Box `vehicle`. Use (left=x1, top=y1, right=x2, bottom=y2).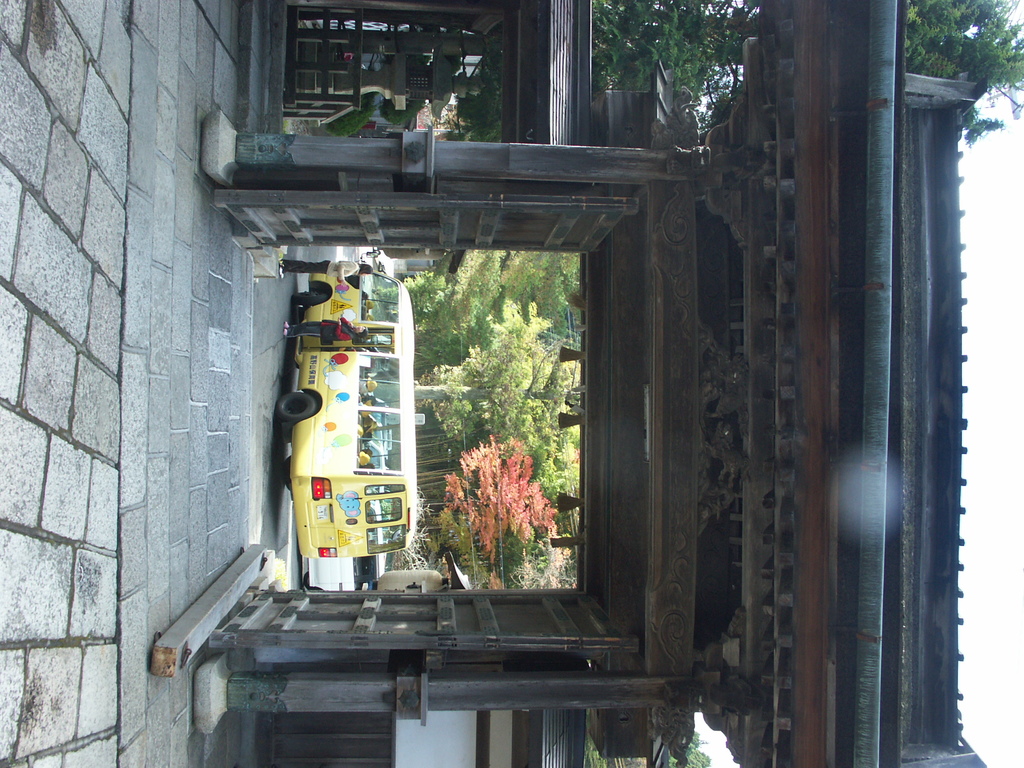
(left=275, top=269, right=419, bottom=559).
